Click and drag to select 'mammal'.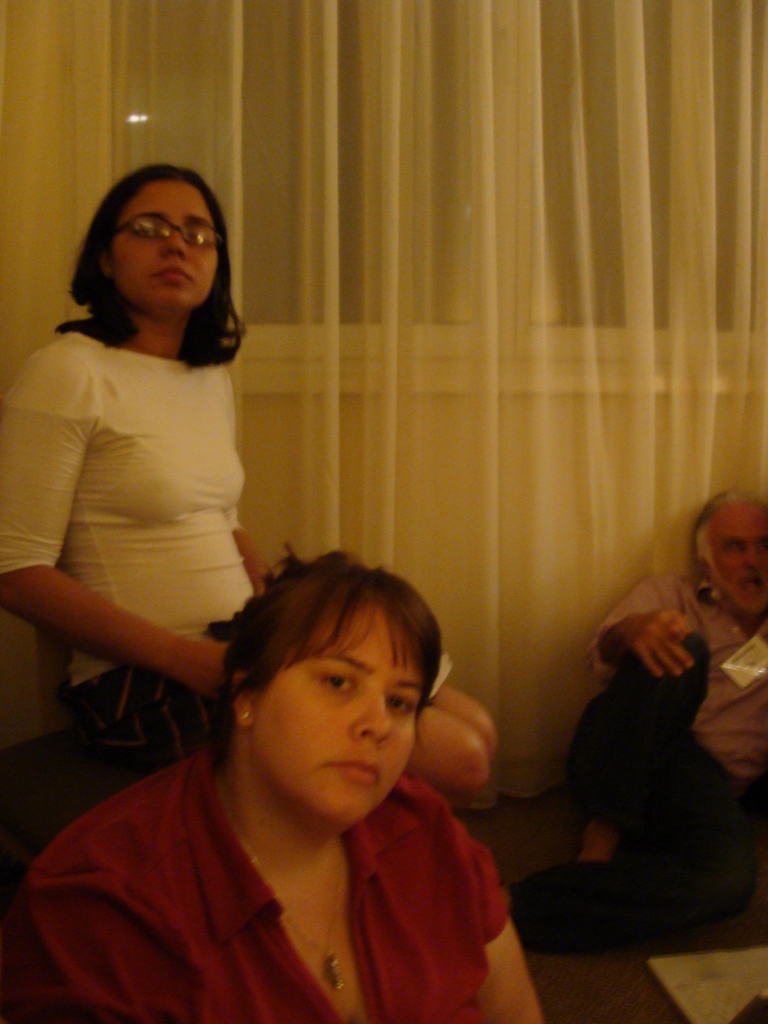
Selection: pyautogui.locateOnScreen(506, 492, 767, 956).
